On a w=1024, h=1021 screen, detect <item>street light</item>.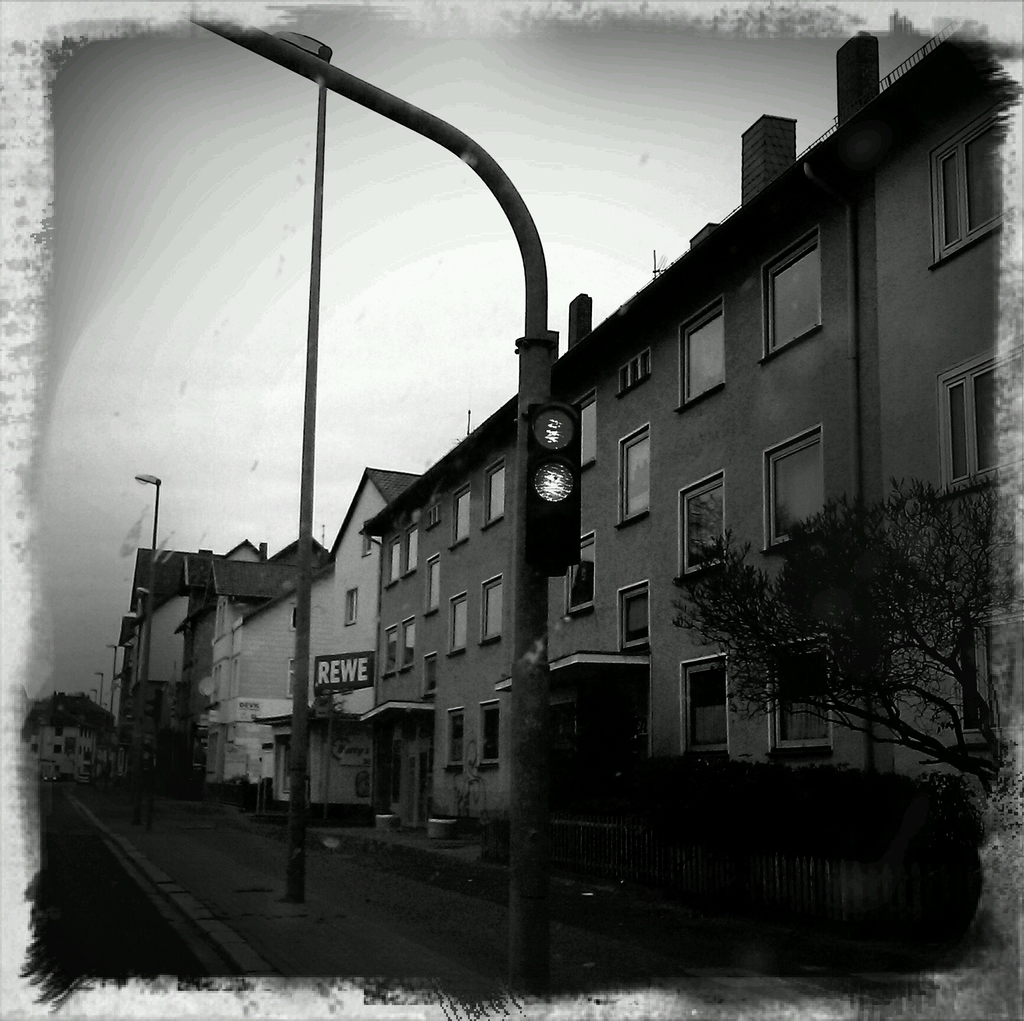
detection(99, 671, 108, 706).
